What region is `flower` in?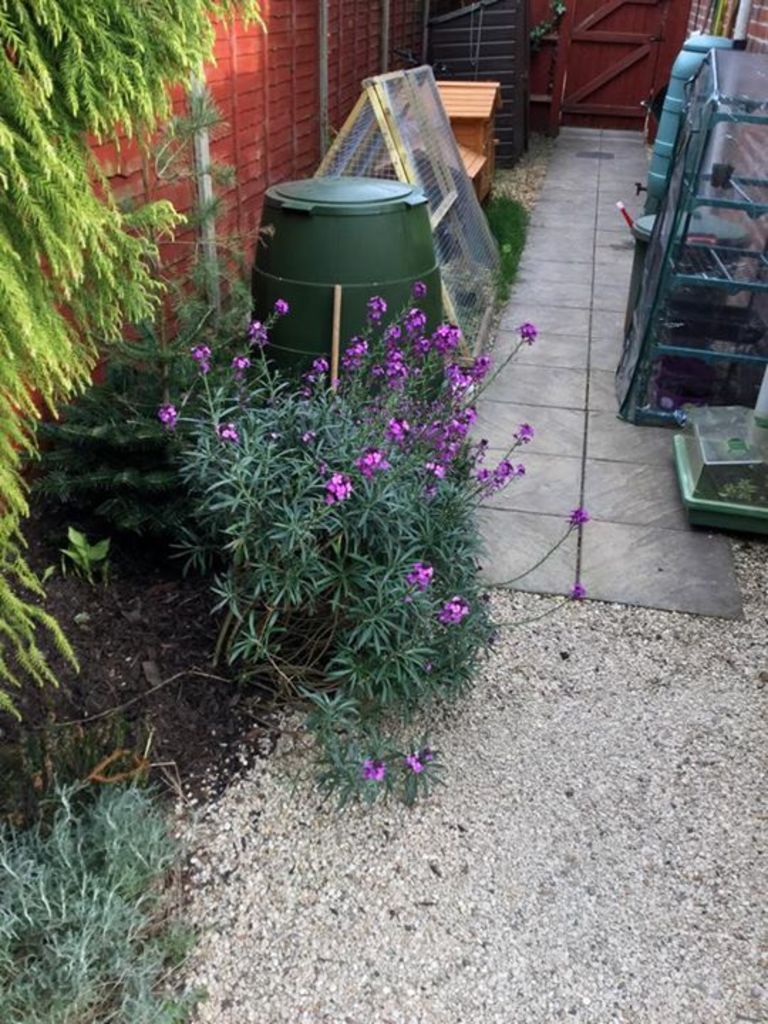
(x1=274, y1=299, x2=292, y2=316).
